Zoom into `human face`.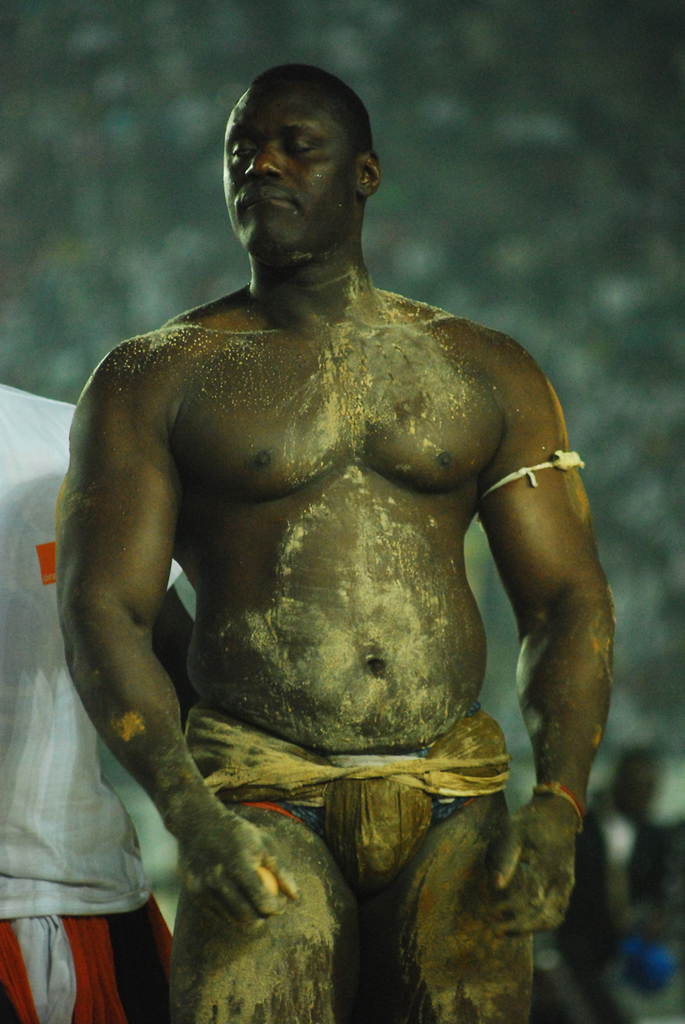
Zoom target: box(213, 72, 361, 250).
